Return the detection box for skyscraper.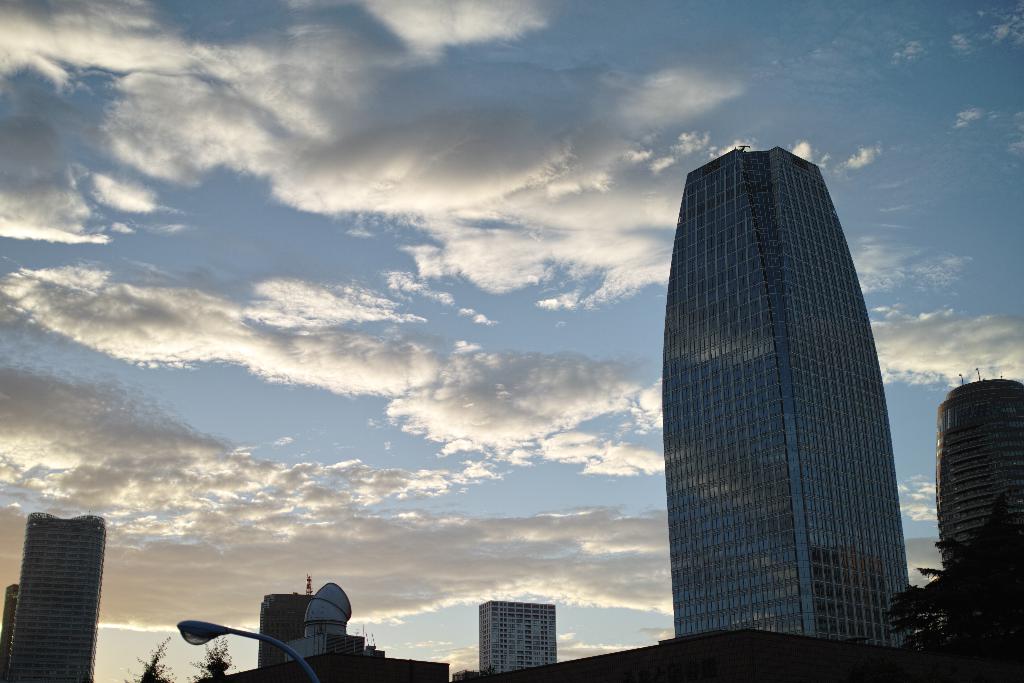
locate(0, 580, 21, 675).
